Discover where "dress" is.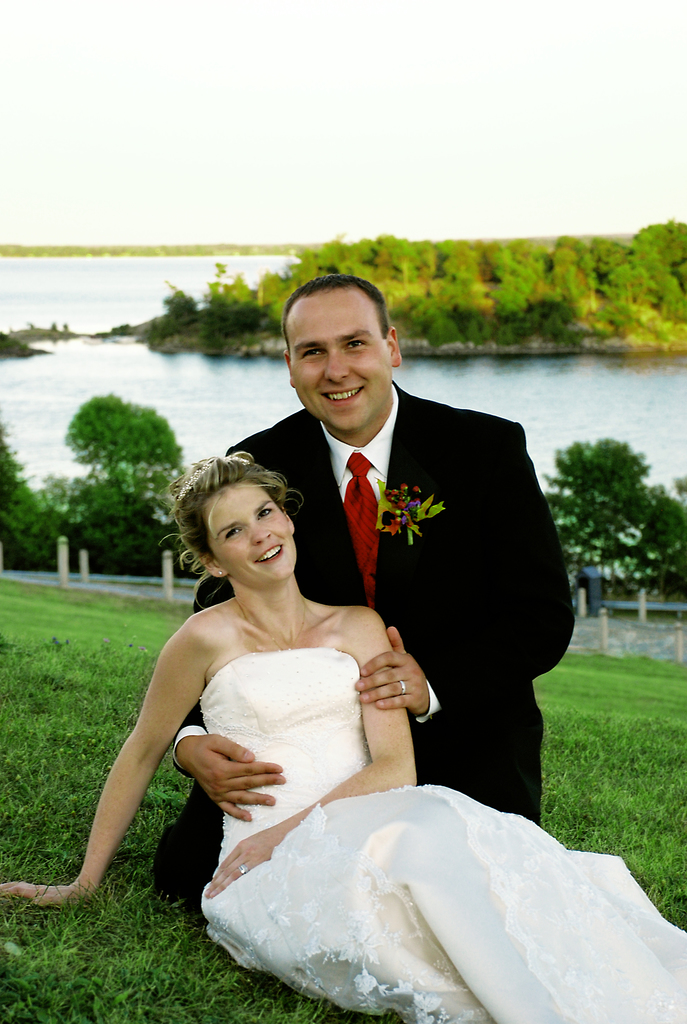
Discovered at [x1=198, y1=646, x2=686, y2=1023].
